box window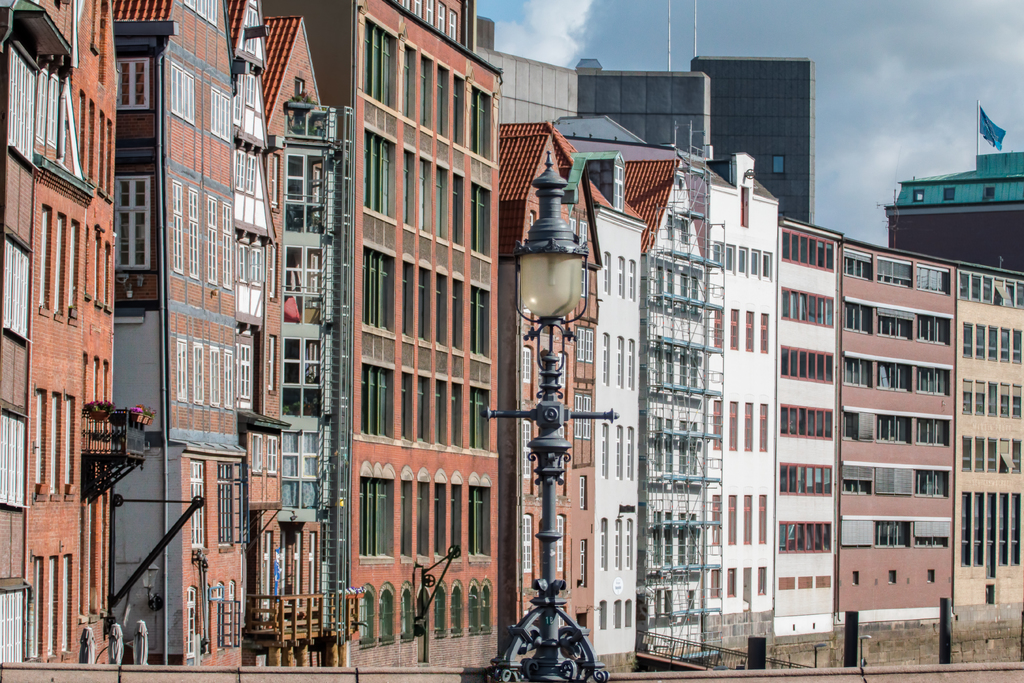
box(728, 247, 735, 267)
